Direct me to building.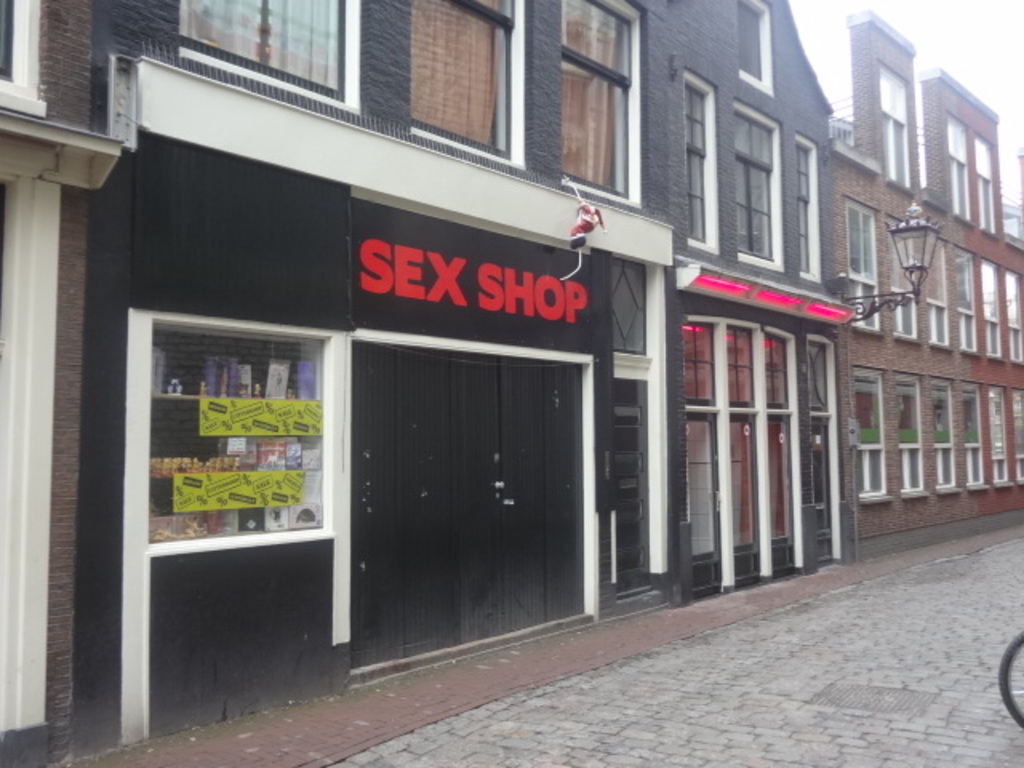
Direction: select_region(832, 6, 1022, 558).
